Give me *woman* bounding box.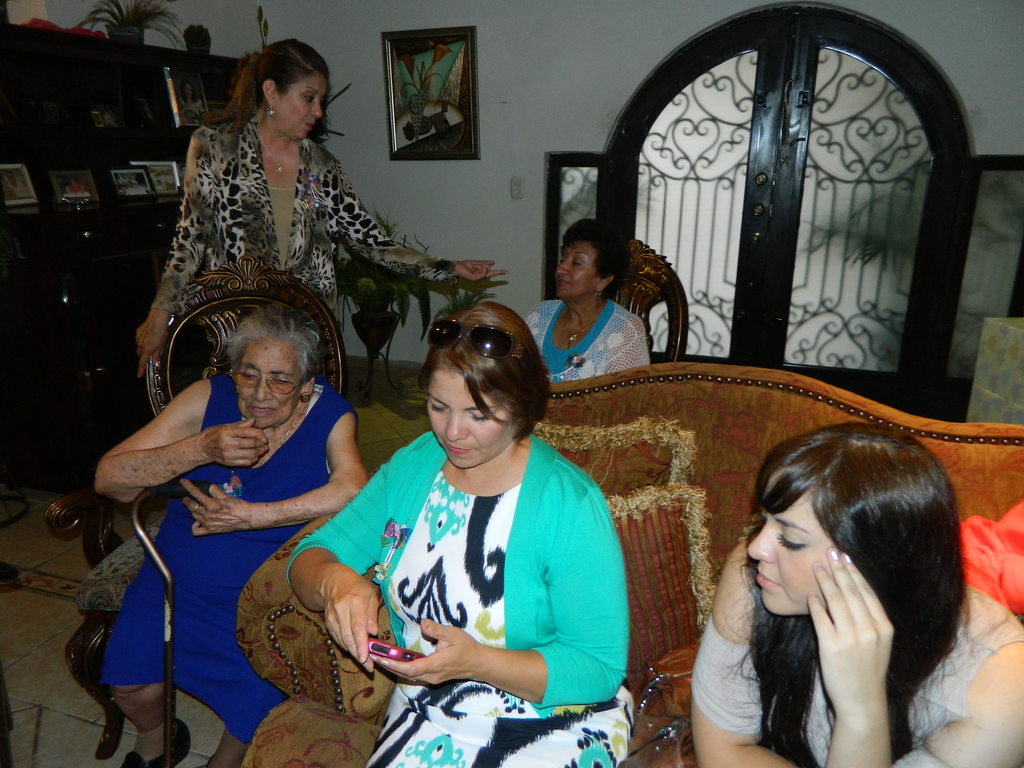
left=287, top=295, right=634, bottom=767.
